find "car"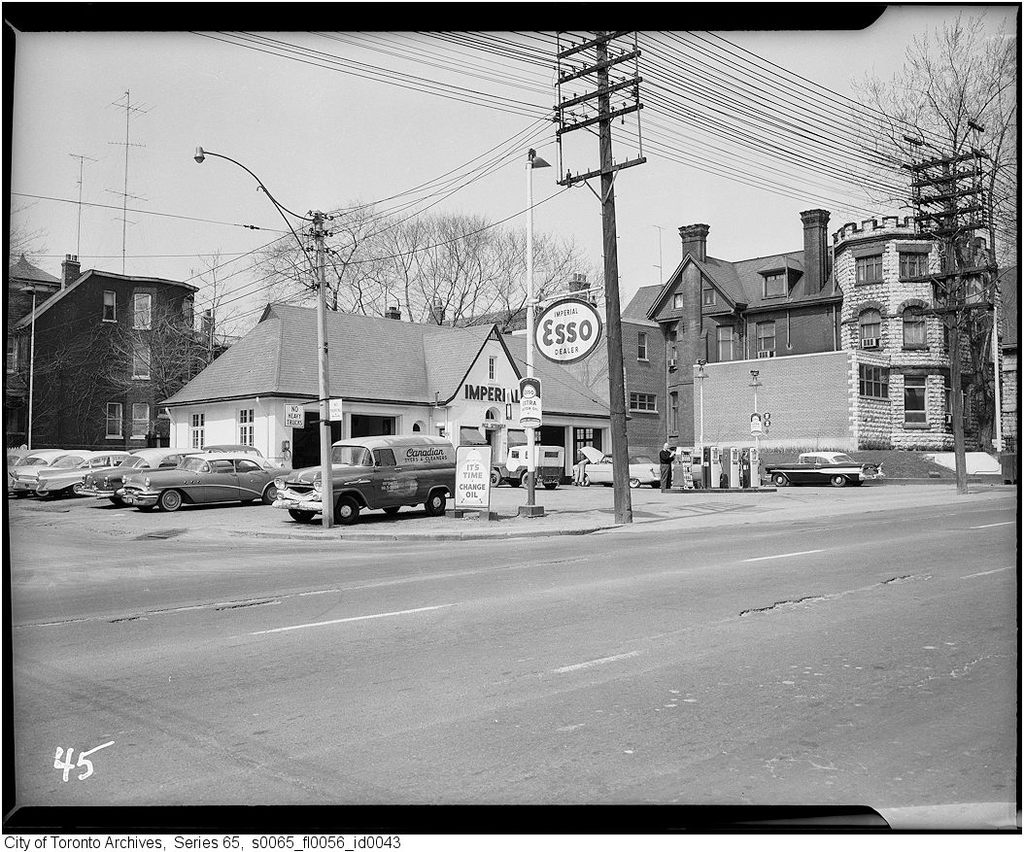
region(768, 450, 887, 484)
